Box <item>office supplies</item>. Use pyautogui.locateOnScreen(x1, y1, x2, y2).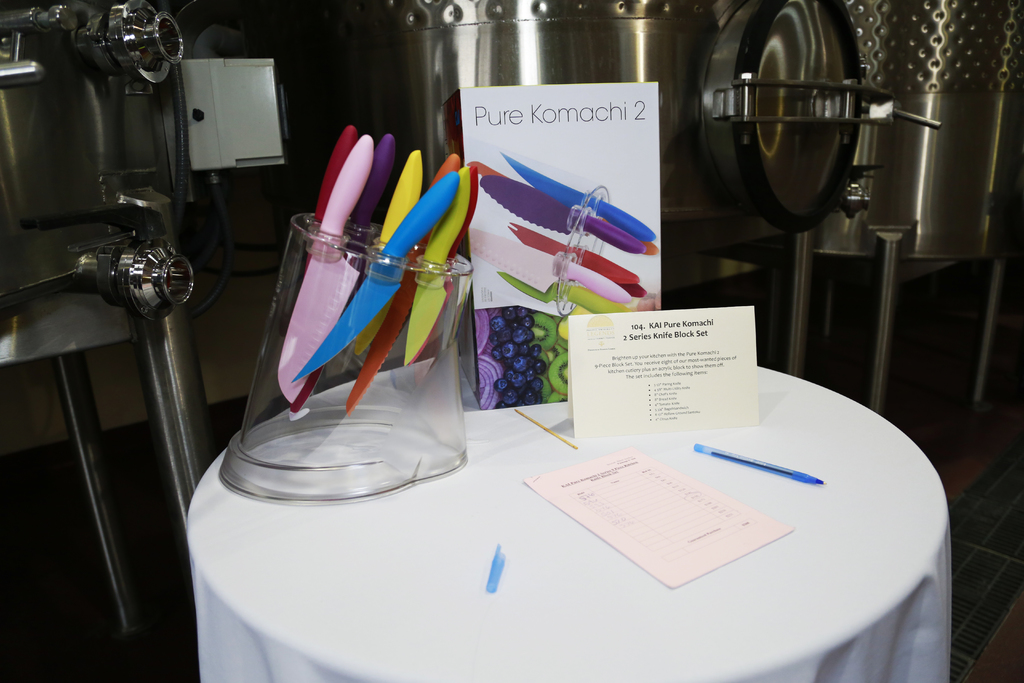
pyautogui.locateOnScreen(507, 229, 654, 317).
